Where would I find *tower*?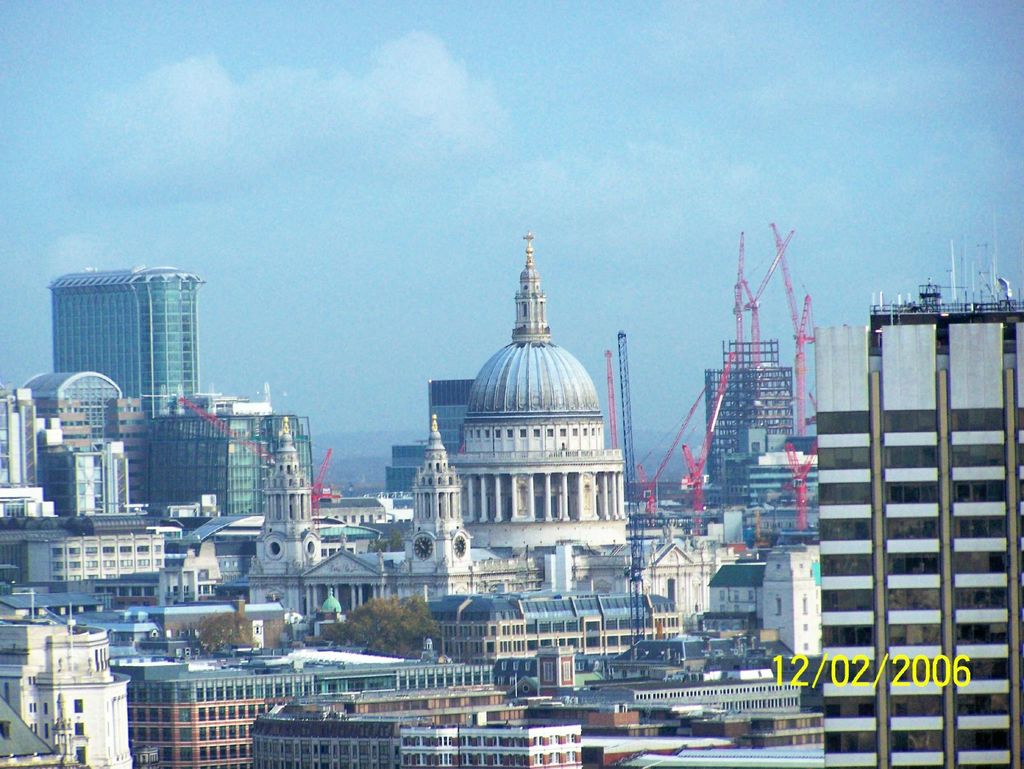
At 247/422/333/576.
